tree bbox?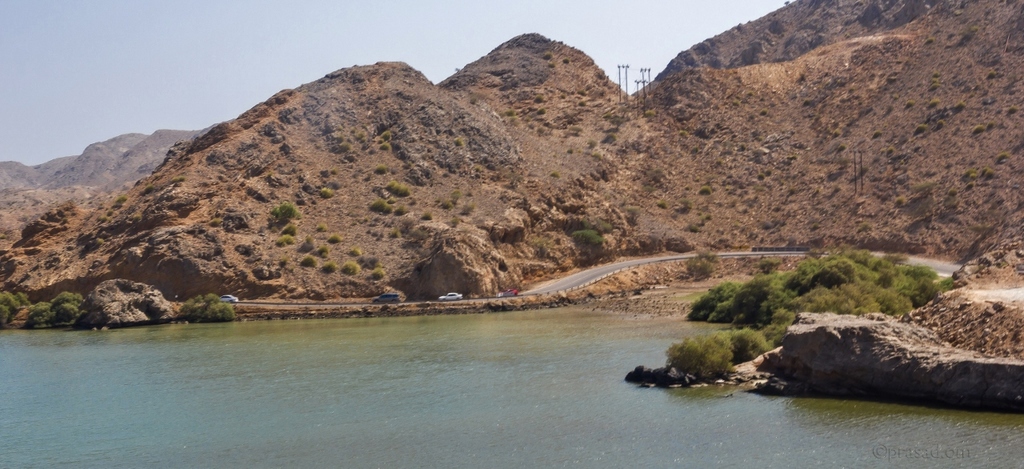
650:323:758:386
